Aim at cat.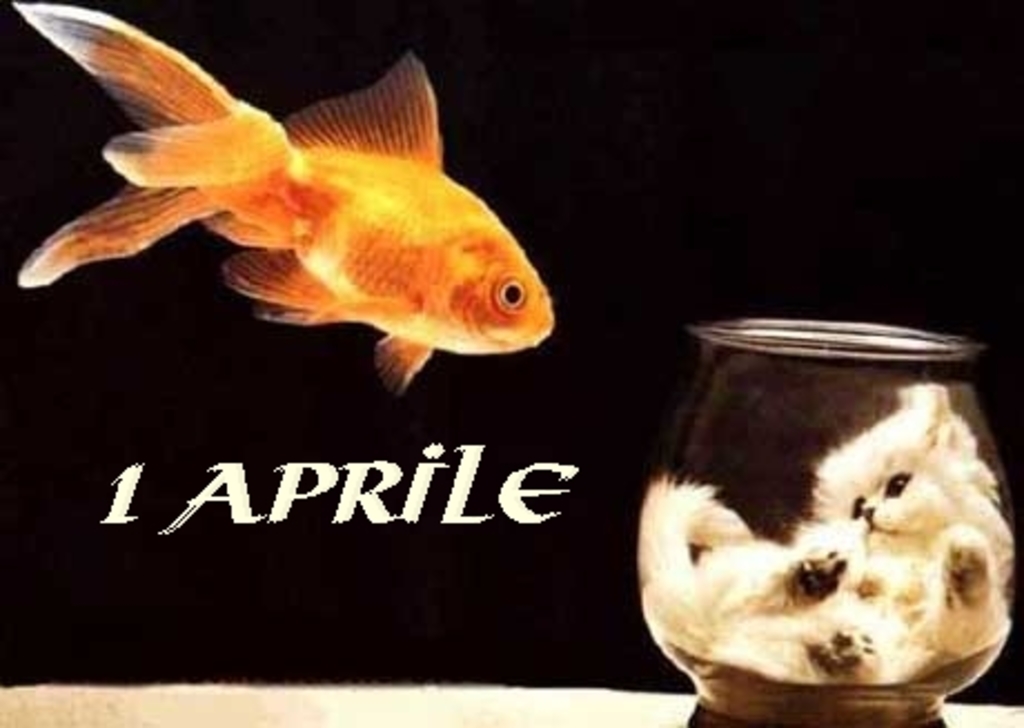
Aimed at x1=621 y1=374 x2=1011 y2=681.
